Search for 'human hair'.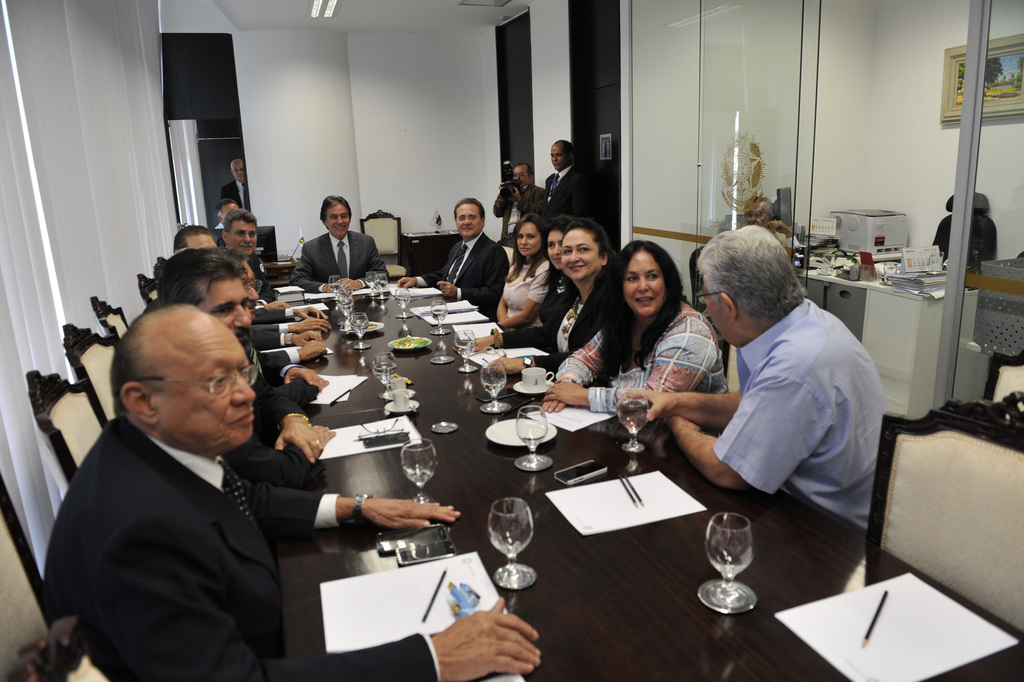
Found at 172/224/210/253.
